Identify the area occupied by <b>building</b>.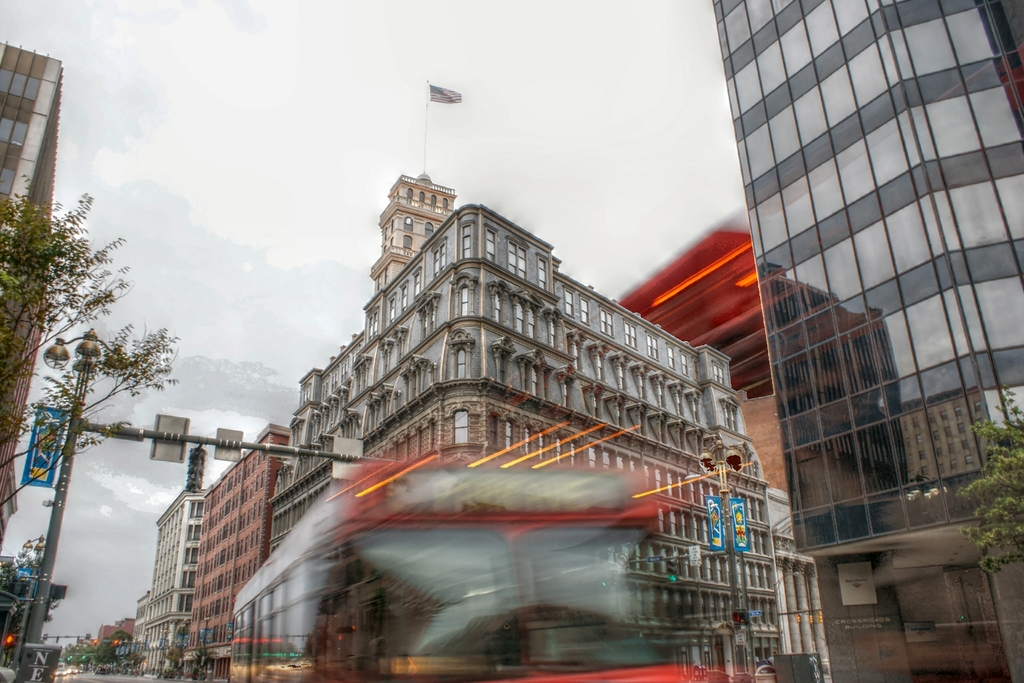
Area: [262,75,794,682].
